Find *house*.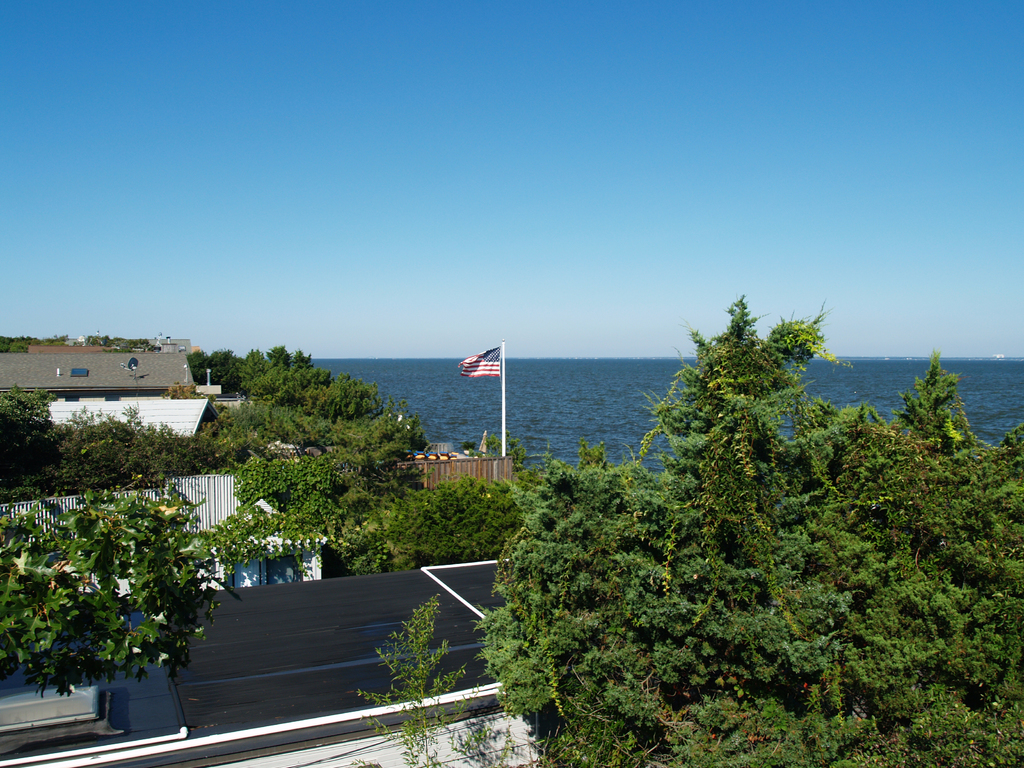
box(0, 550, 547, 767).
